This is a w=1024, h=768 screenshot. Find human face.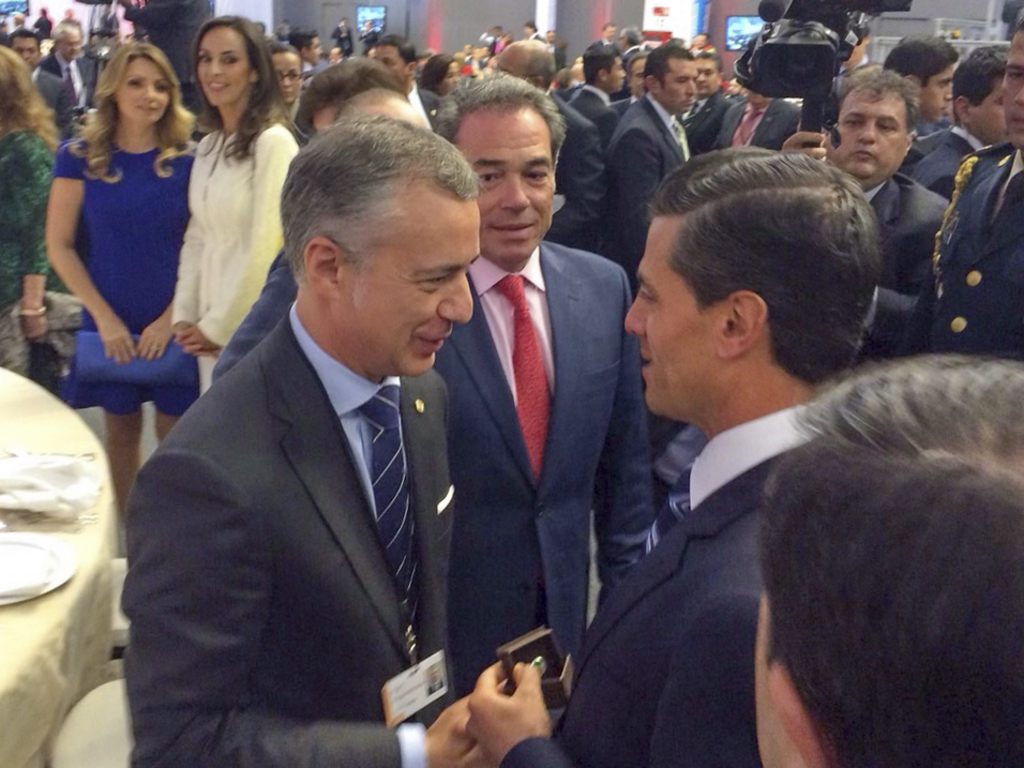
Bounding box: [115,55,174,124].
